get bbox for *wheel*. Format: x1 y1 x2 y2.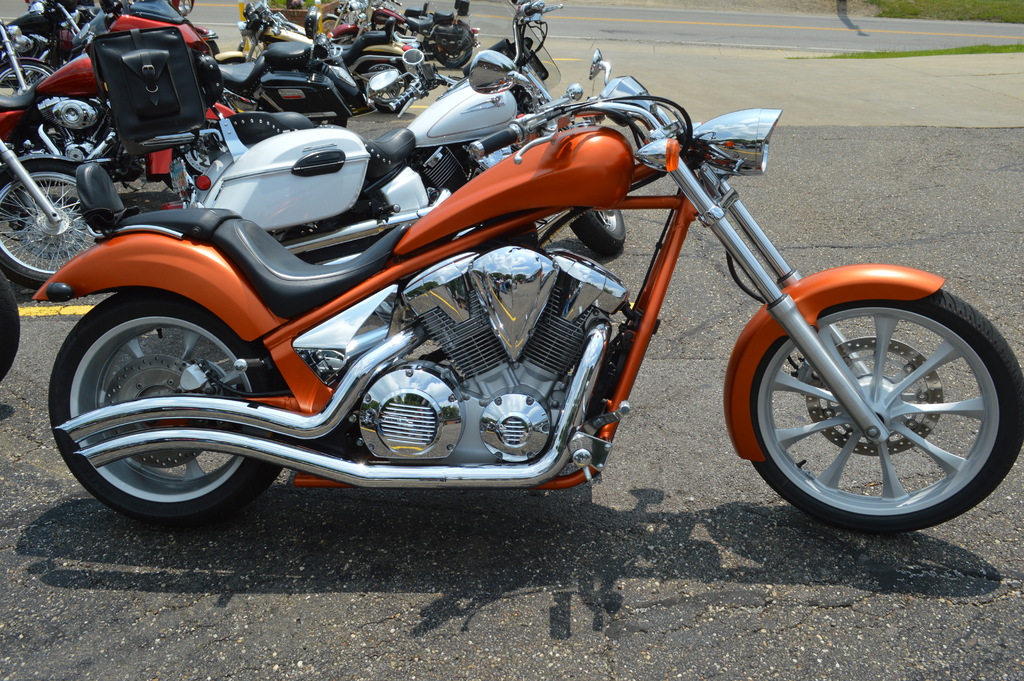
432 44 471 67.
